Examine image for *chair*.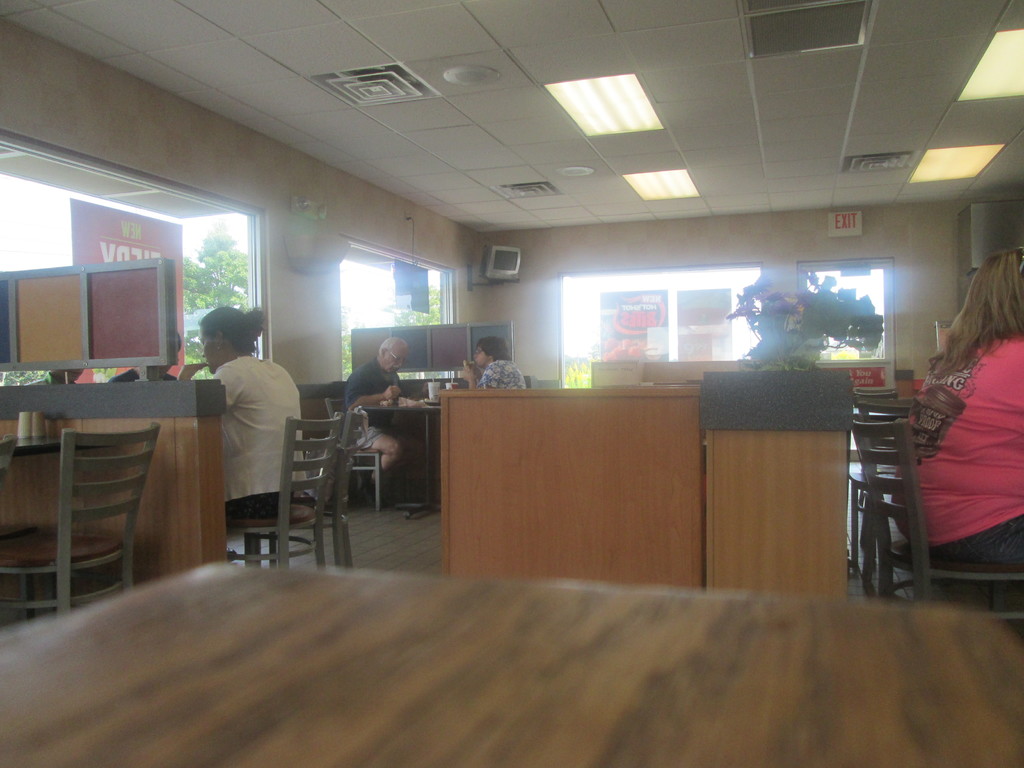
Examination result: [847,410,1023,644].
